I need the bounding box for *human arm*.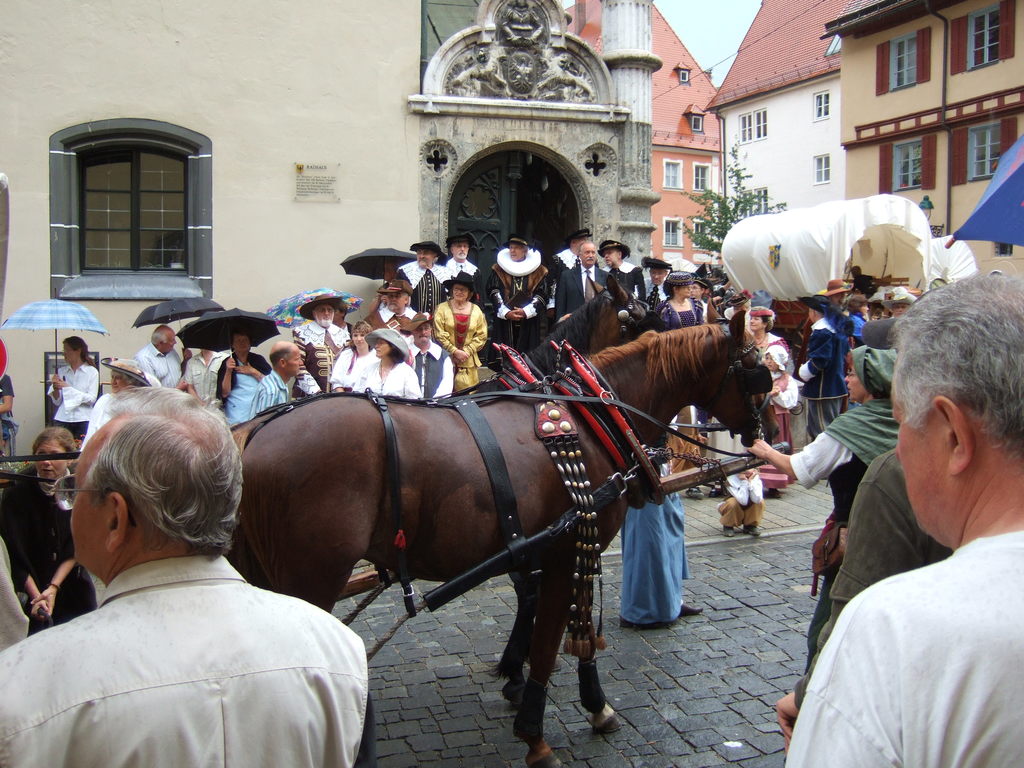
Here it is: pyautogui.locateOnScreen(294, 332, 324, 397).
